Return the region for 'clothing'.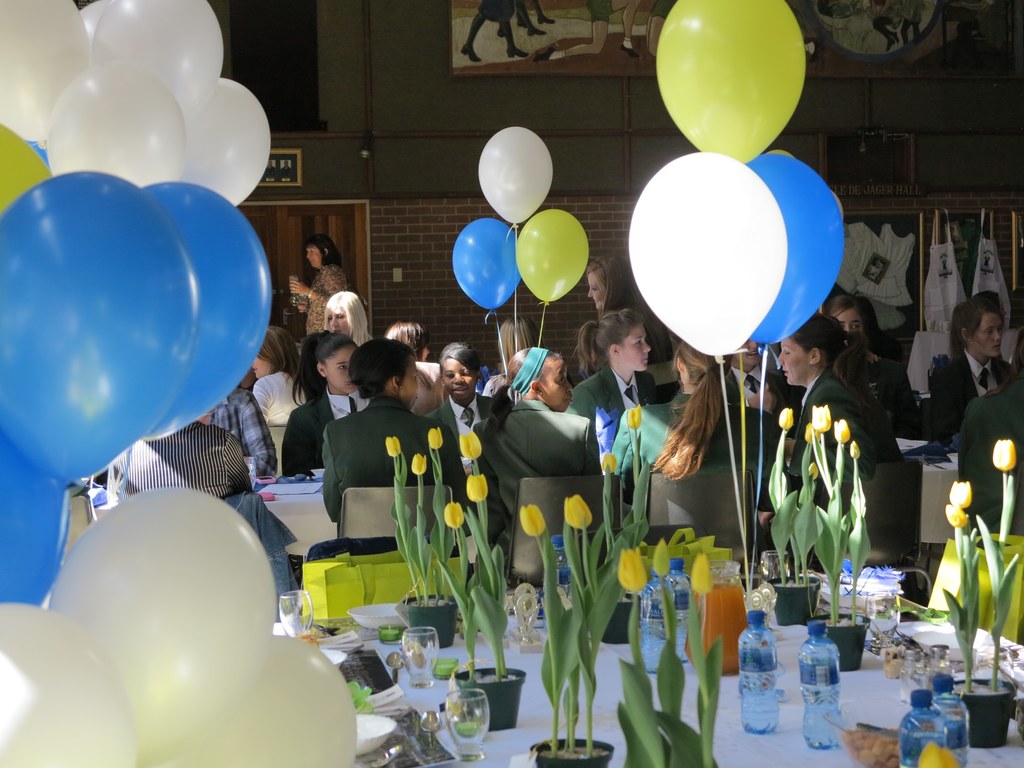
Rect(198, 385, 274, 477).
